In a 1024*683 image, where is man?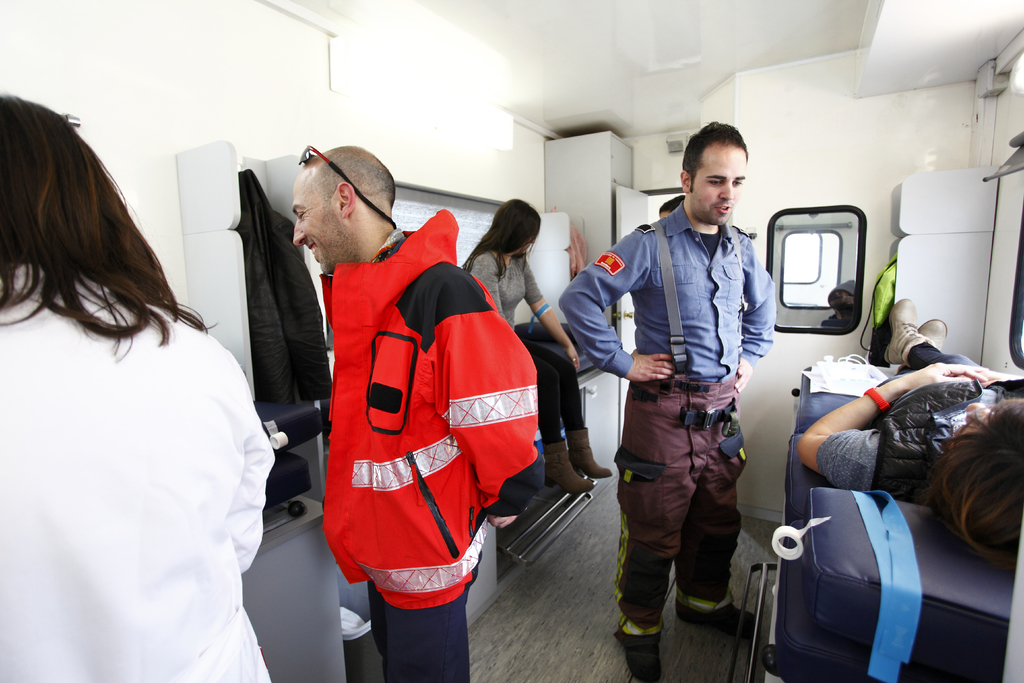
locate(556, 117, 776, 682).
